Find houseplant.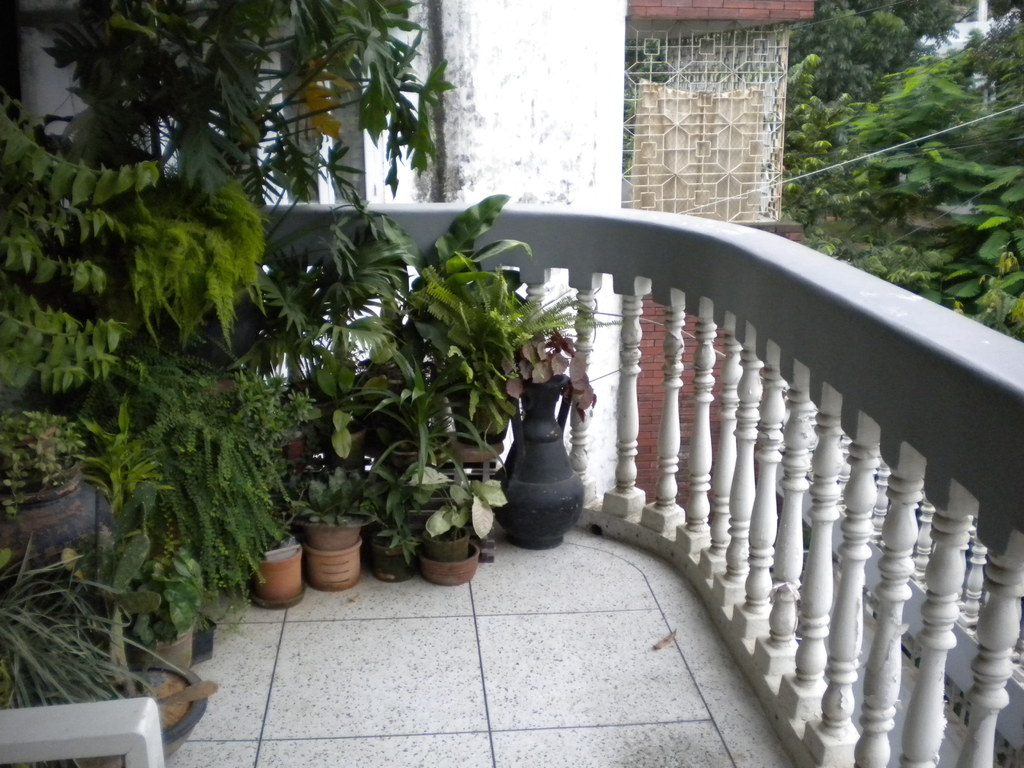
[x1=189, y1=365, x2=312, y2=625].
